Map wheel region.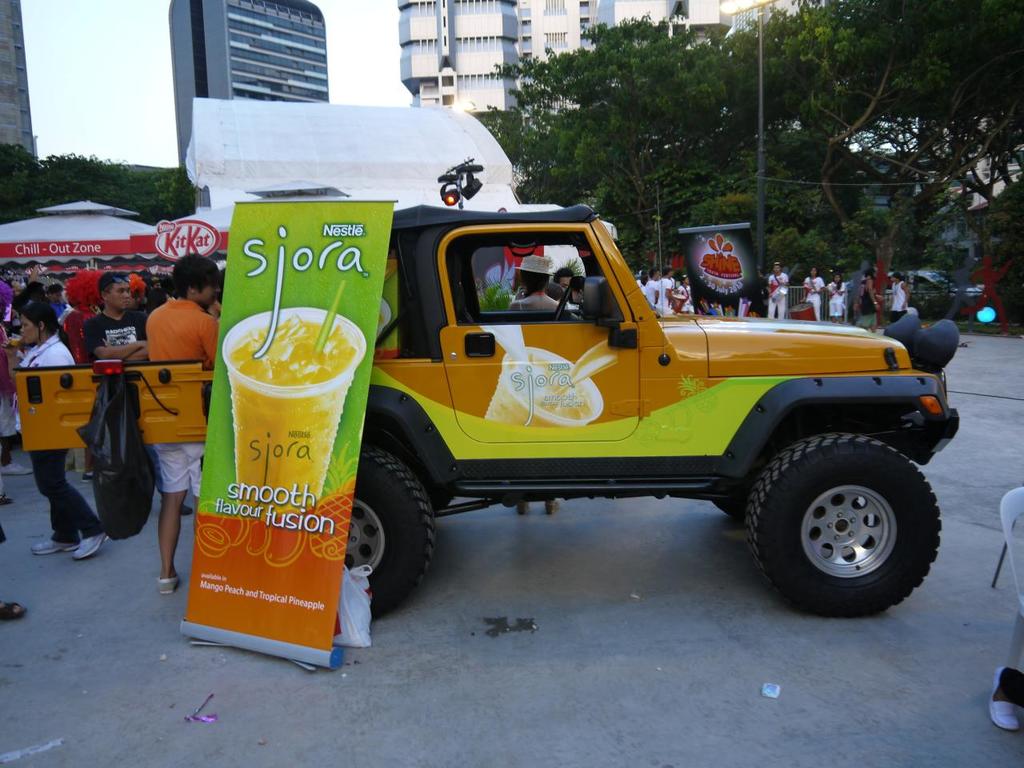
Mapped to 739,426,934,609.
